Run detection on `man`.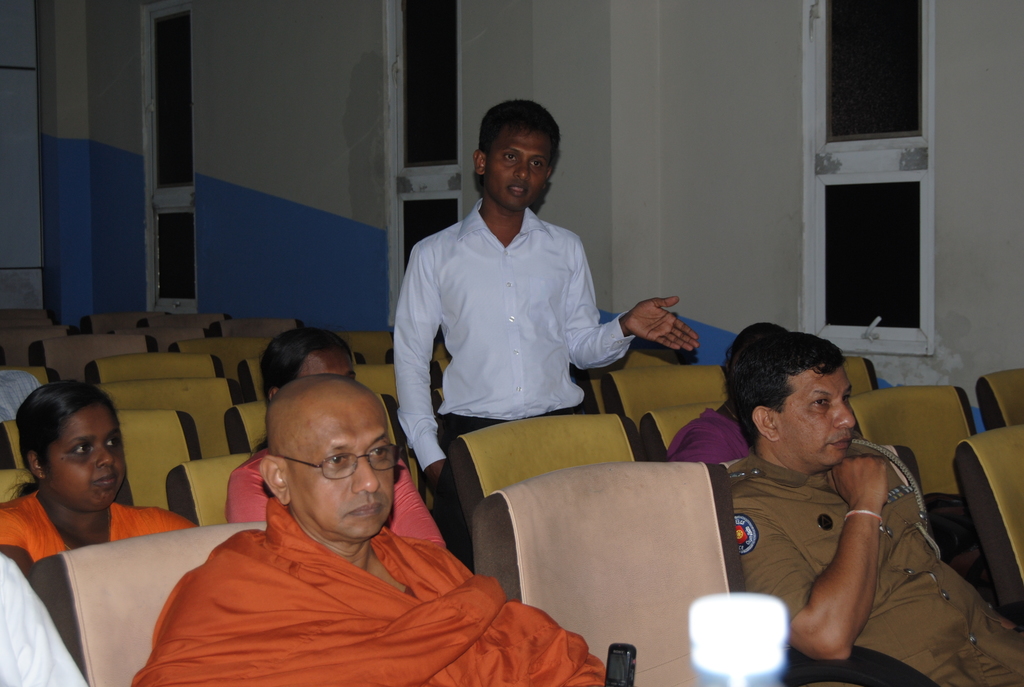
Result: 113:368:593:686.
